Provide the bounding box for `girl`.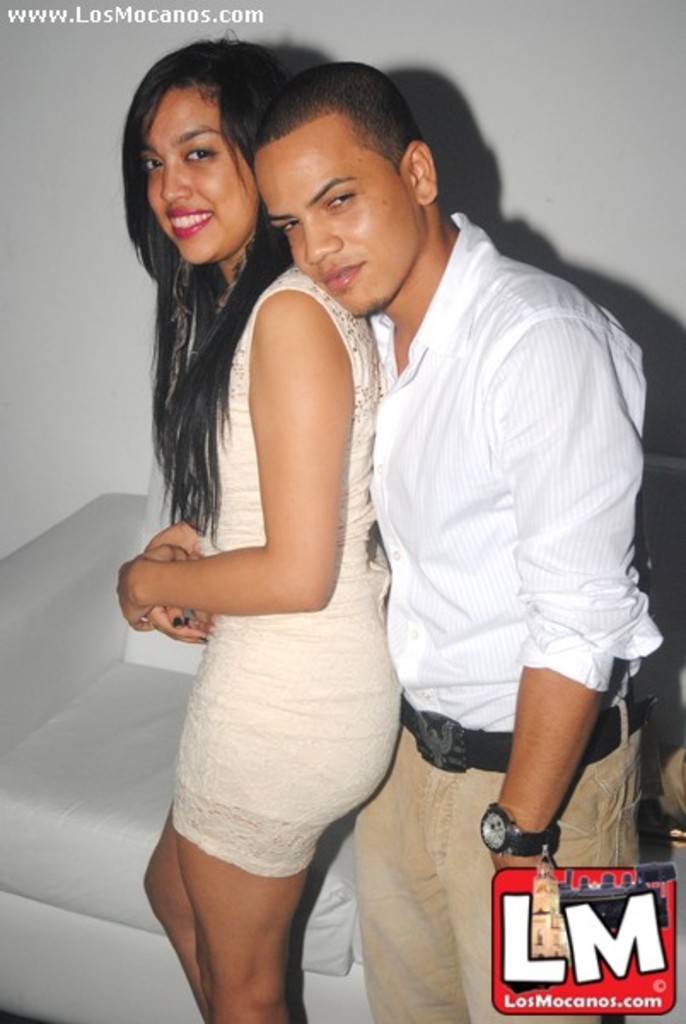
104:38:396:1022.
